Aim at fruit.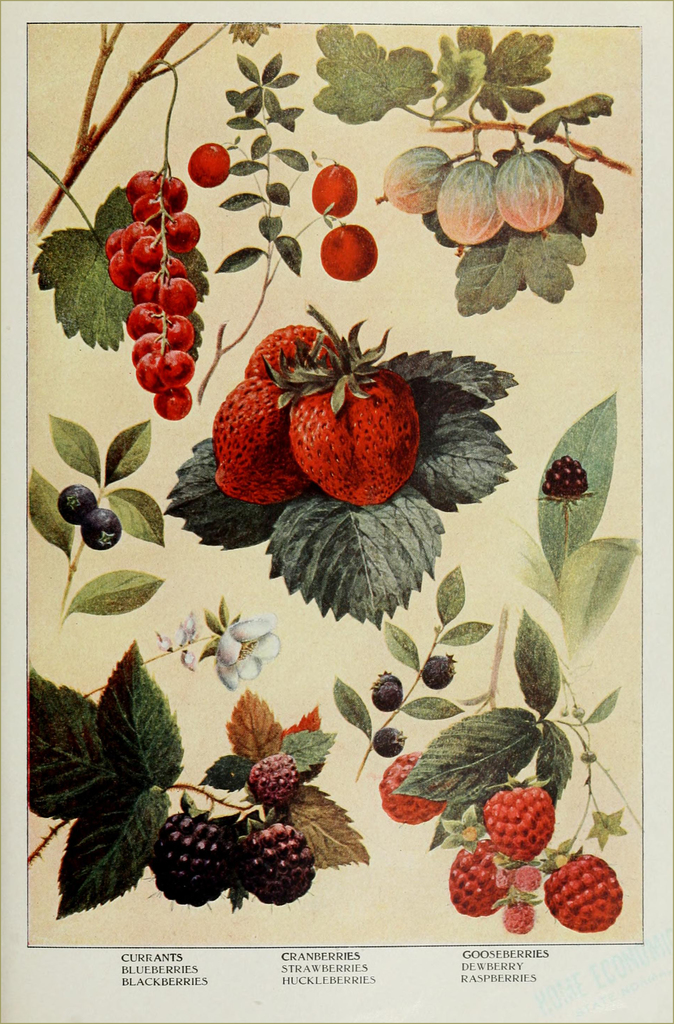
Aimed at (left=245, top=748, right=305, bottom=807).
